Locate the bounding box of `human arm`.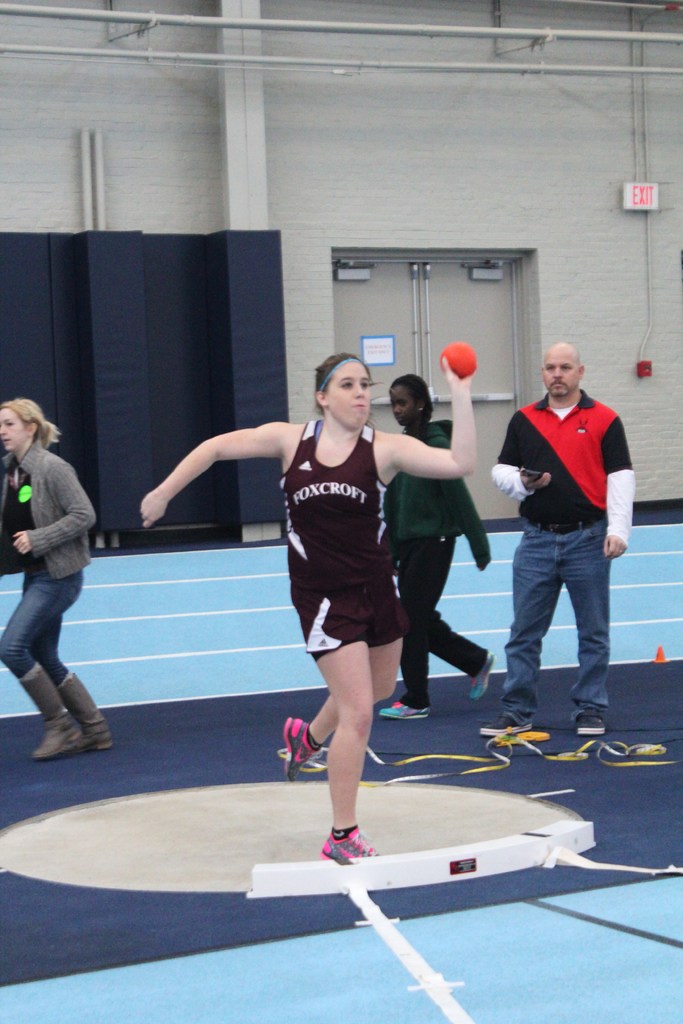
Bounding box: [588,398,647,572].
